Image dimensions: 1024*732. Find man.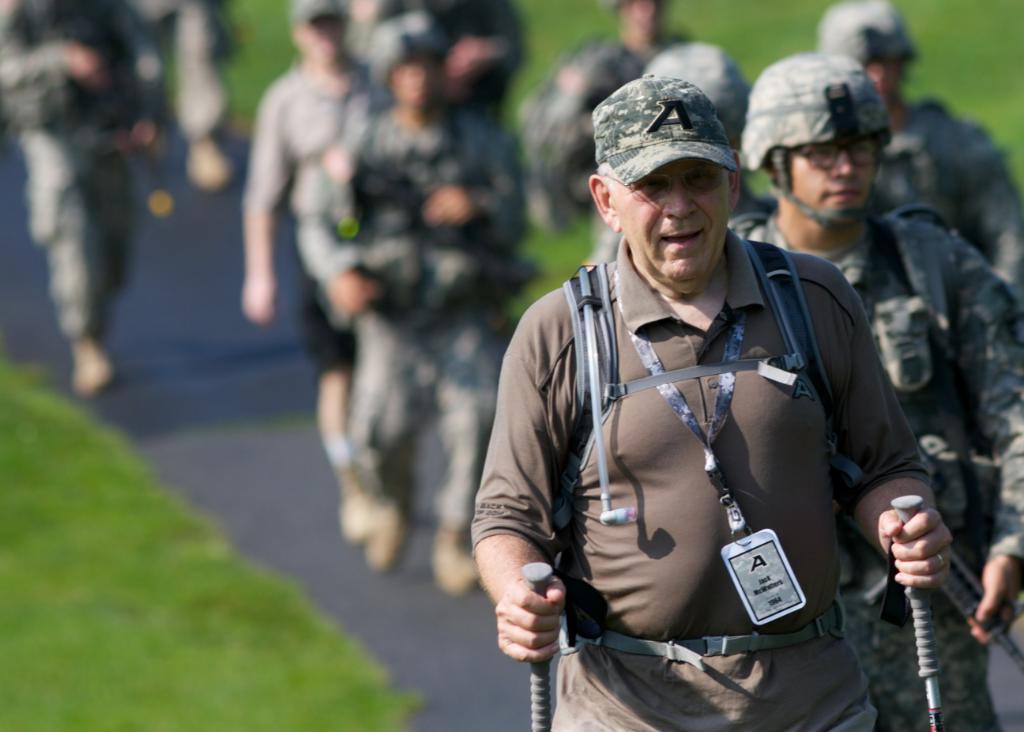
locate(736, 37, 1023, 731).
